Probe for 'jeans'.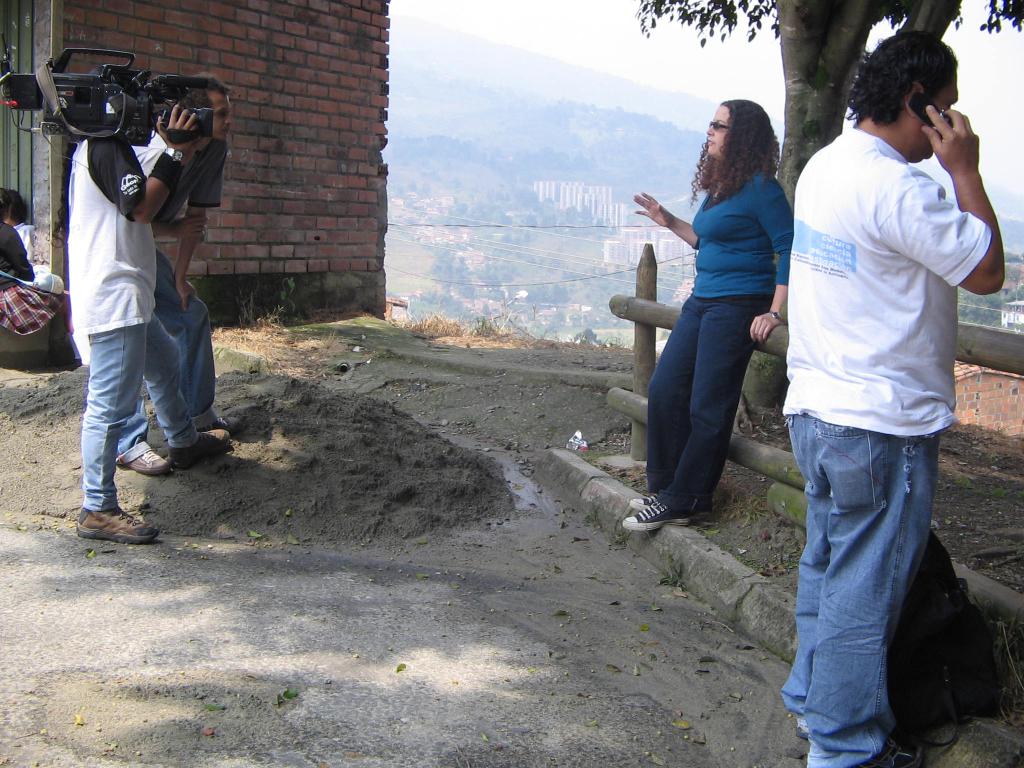
Probe result: detection(646, 294, 773, 512).
